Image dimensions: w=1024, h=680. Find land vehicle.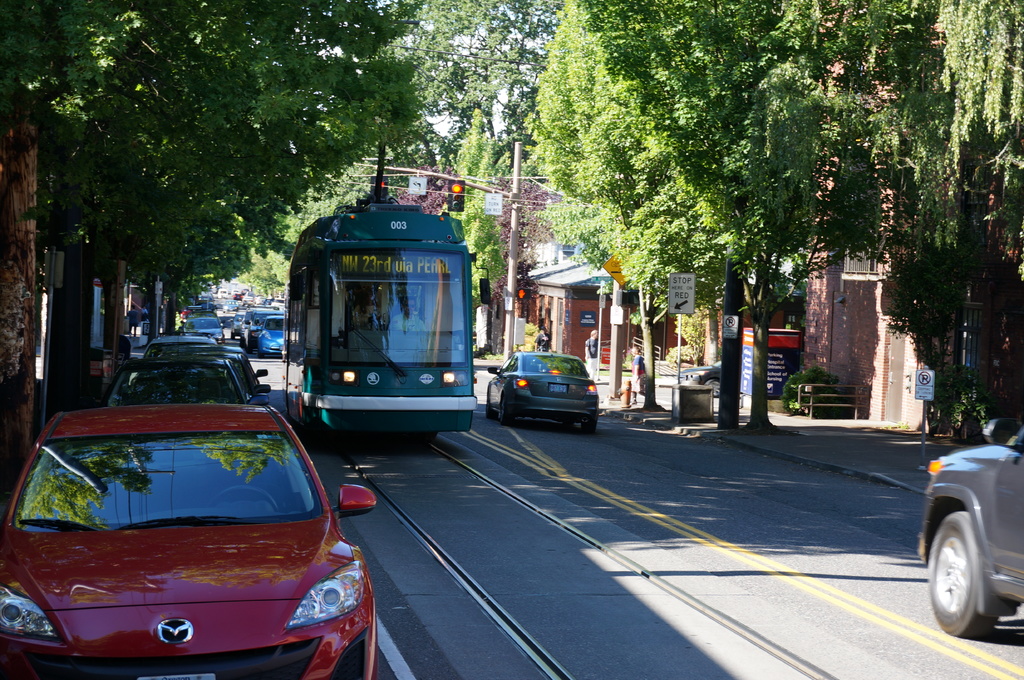
161:343:269:374.
